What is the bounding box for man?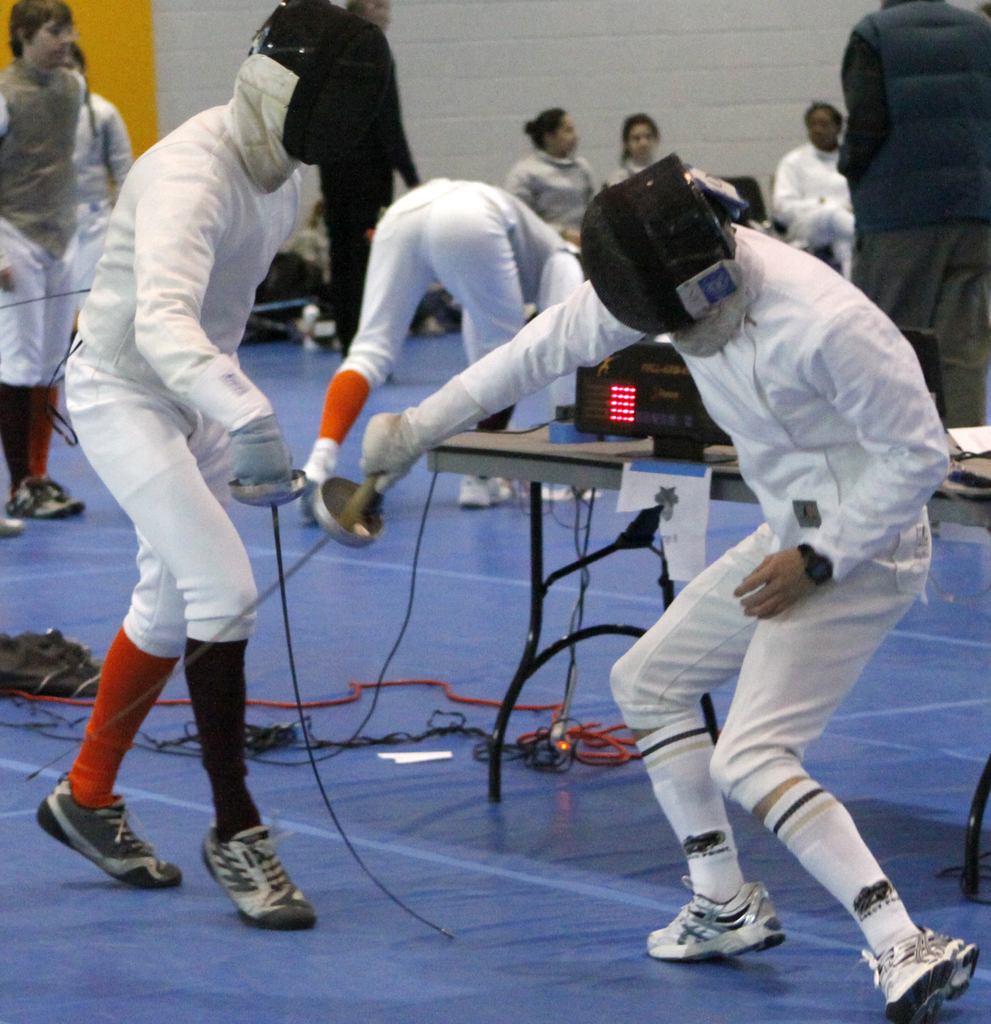
left=361, top=157, right=972, bottom=1023.
